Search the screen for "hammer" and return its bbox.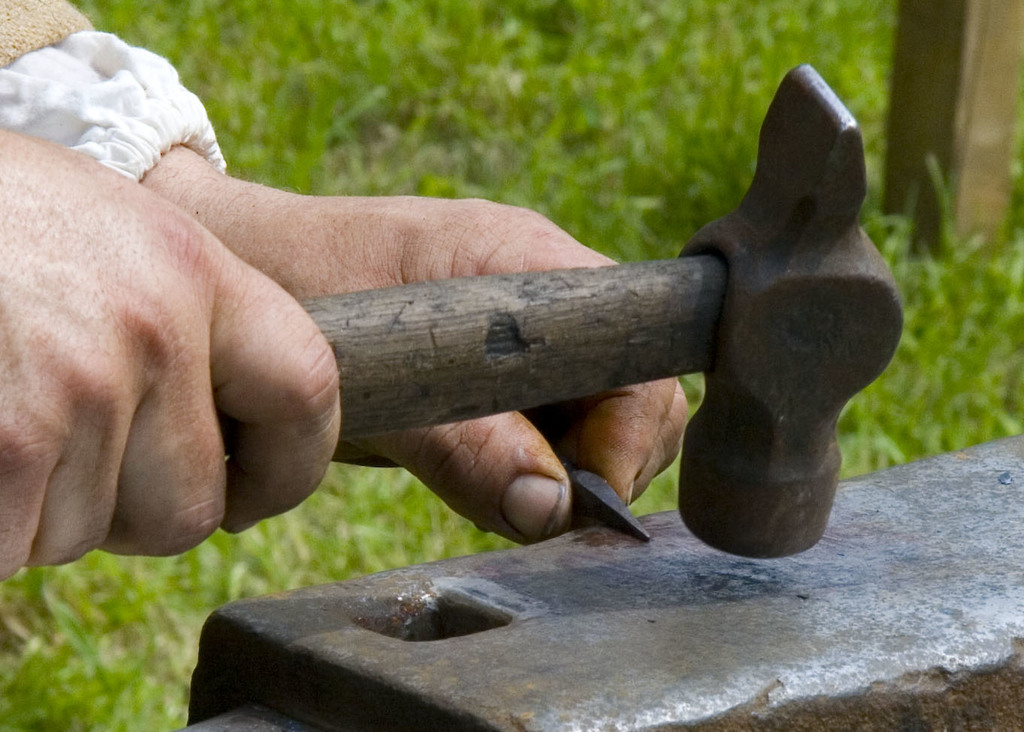
Found: {"left": 311, "top": 59, "right": 904, "bottom": 559}.
